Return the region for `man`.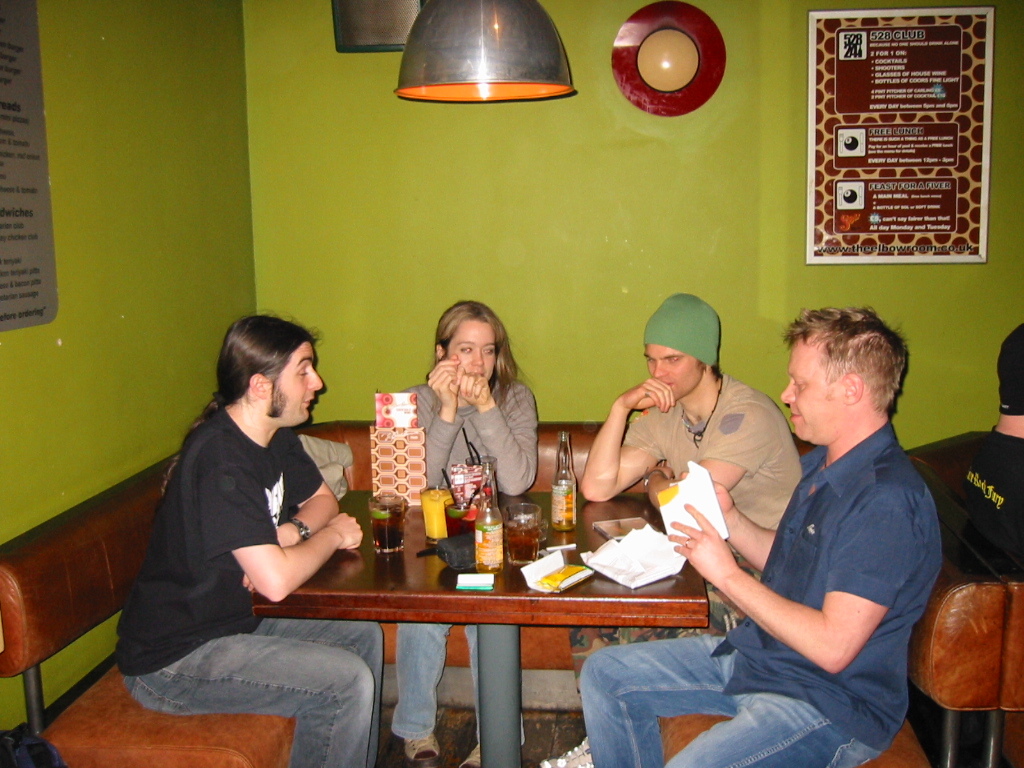
region(540, 292, 803, 767).
